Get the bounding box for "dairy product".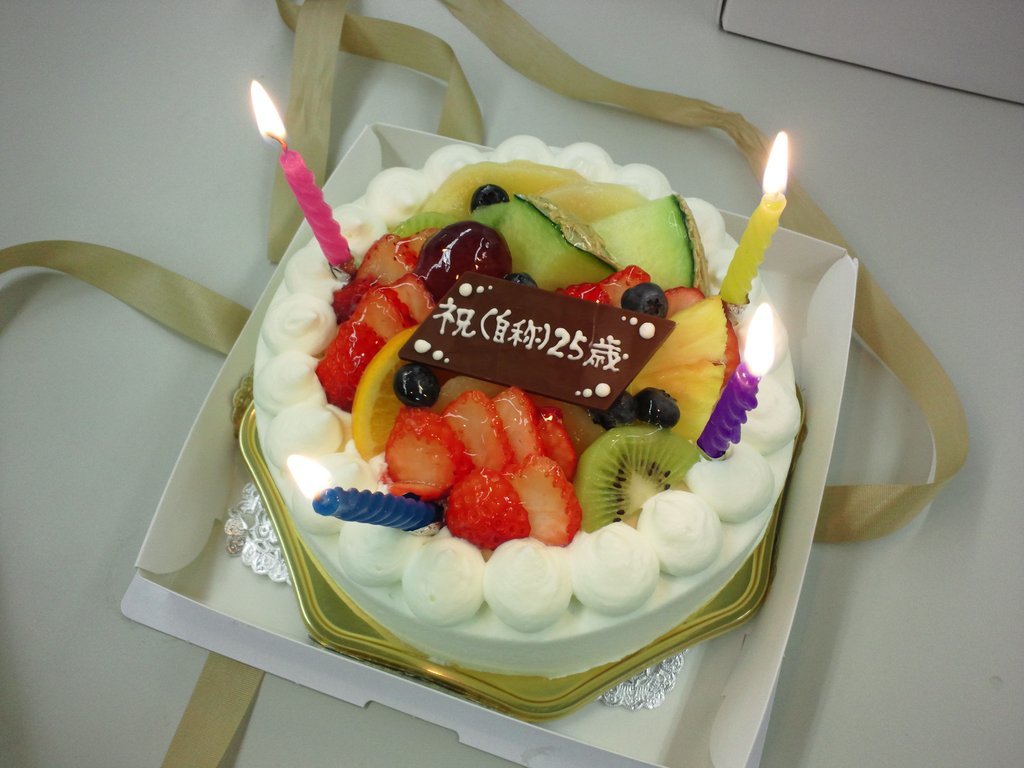
<box>255,135,809,676</box>.
